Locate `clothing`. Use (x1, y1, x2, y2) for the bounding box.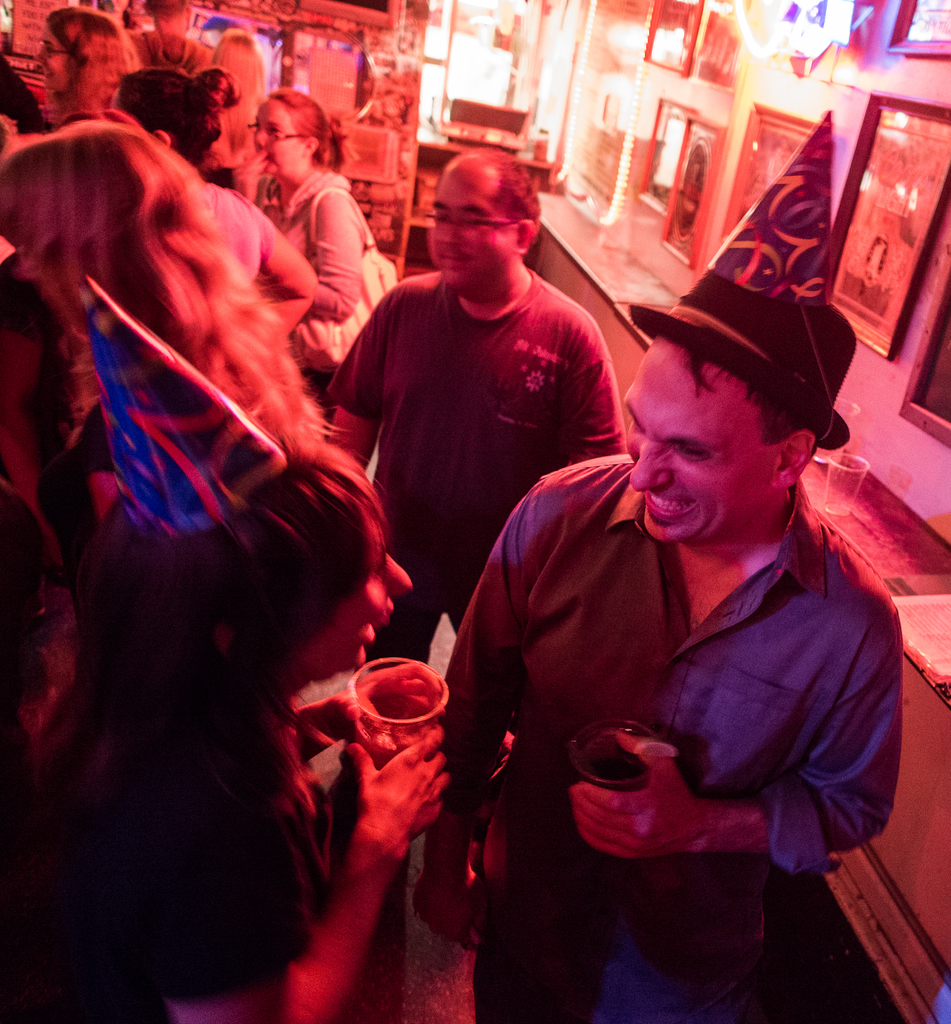
(319, 252, 625, 672).
